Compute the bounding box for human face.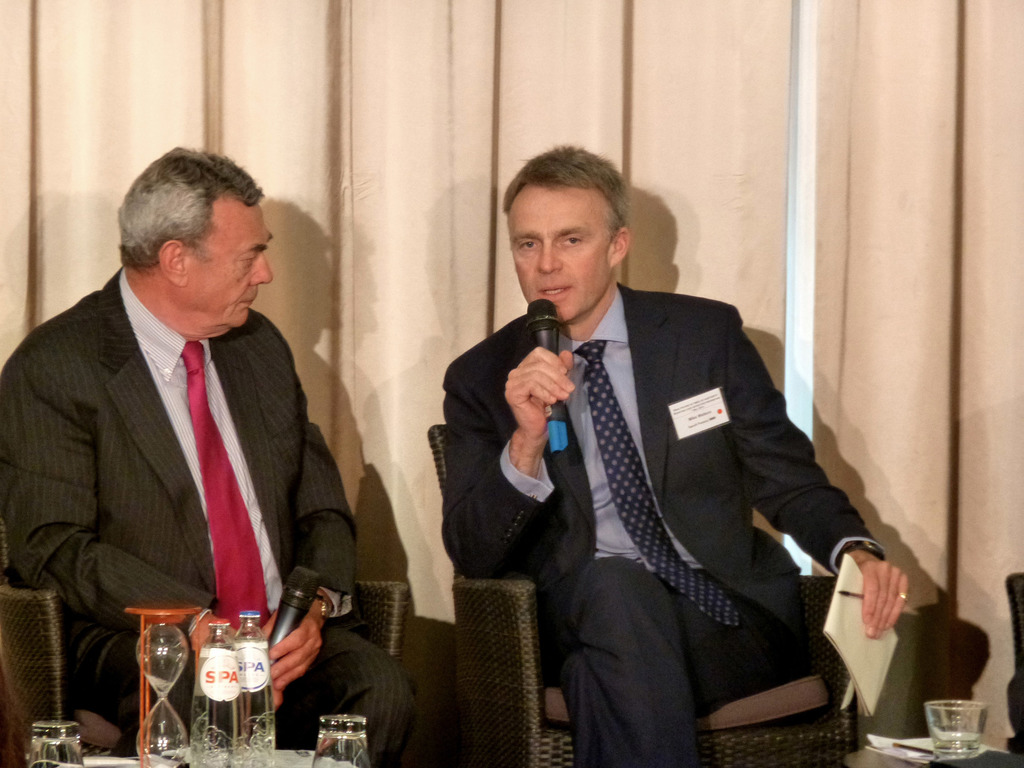
pyautogui.locateOnScreen(188, 202, 275, 328).
